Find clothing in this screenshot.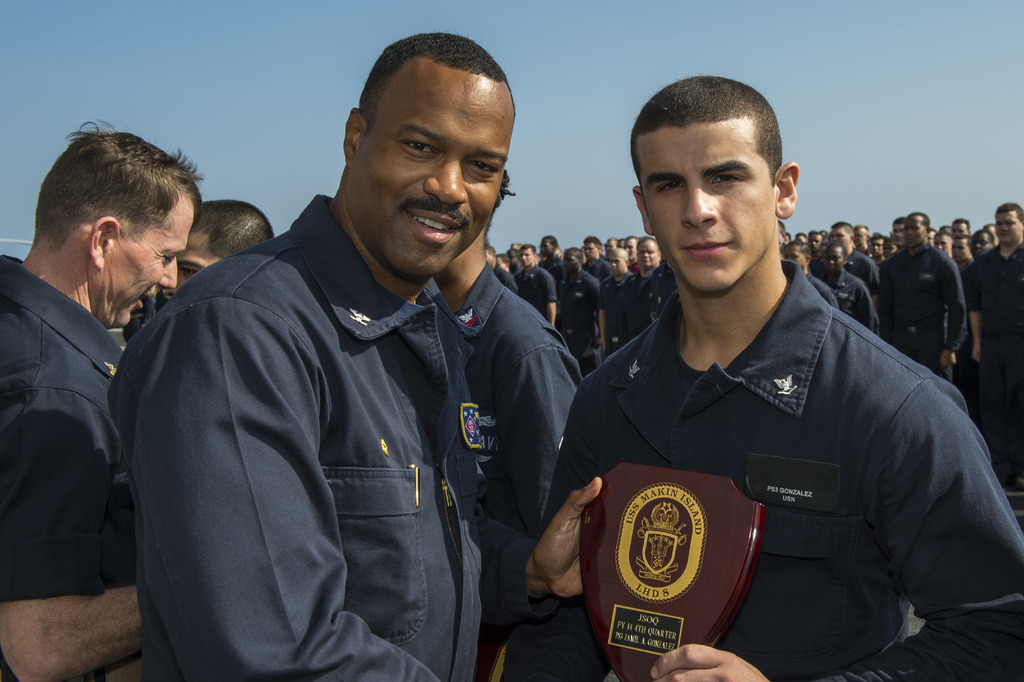
The bounding box for clothing is detection(507, 265, 559, 336).
